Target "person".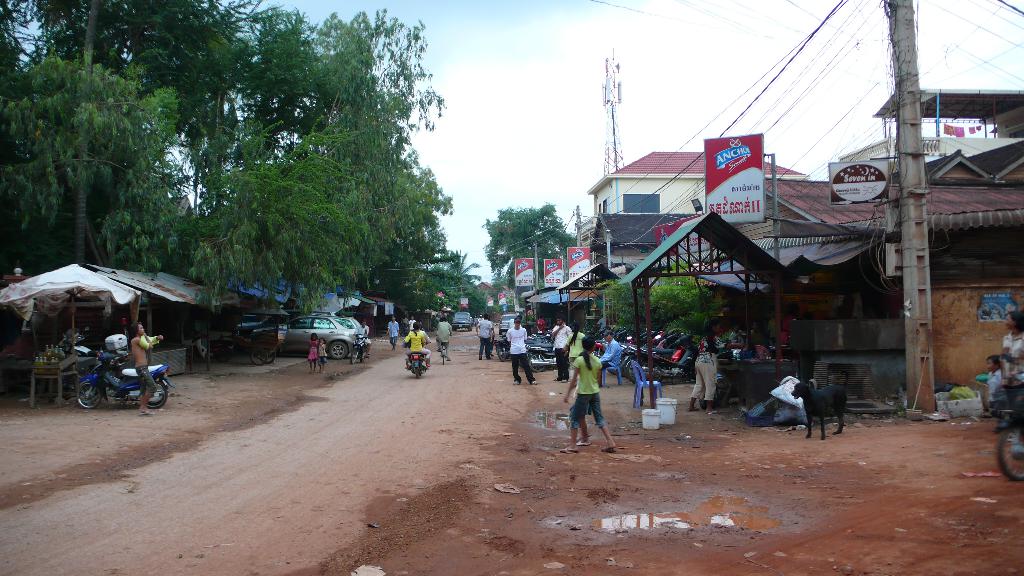
Target region: {"x1": 592, "y1": 312, "x2": 604, "y2": 326}.
